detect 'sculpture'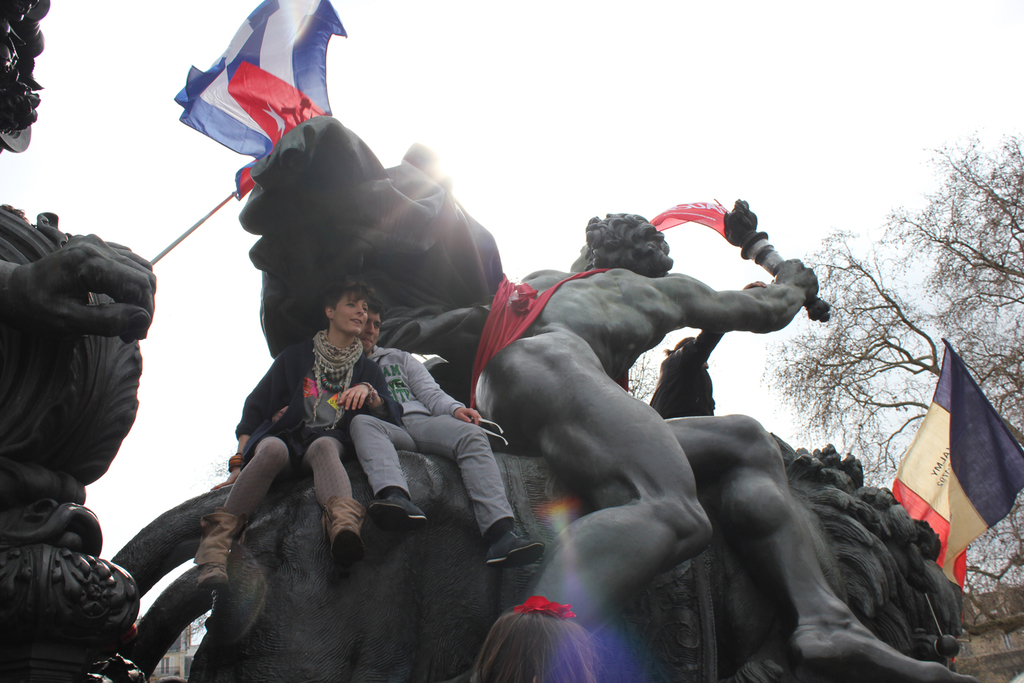
locate(0, 0, 162, 647)
